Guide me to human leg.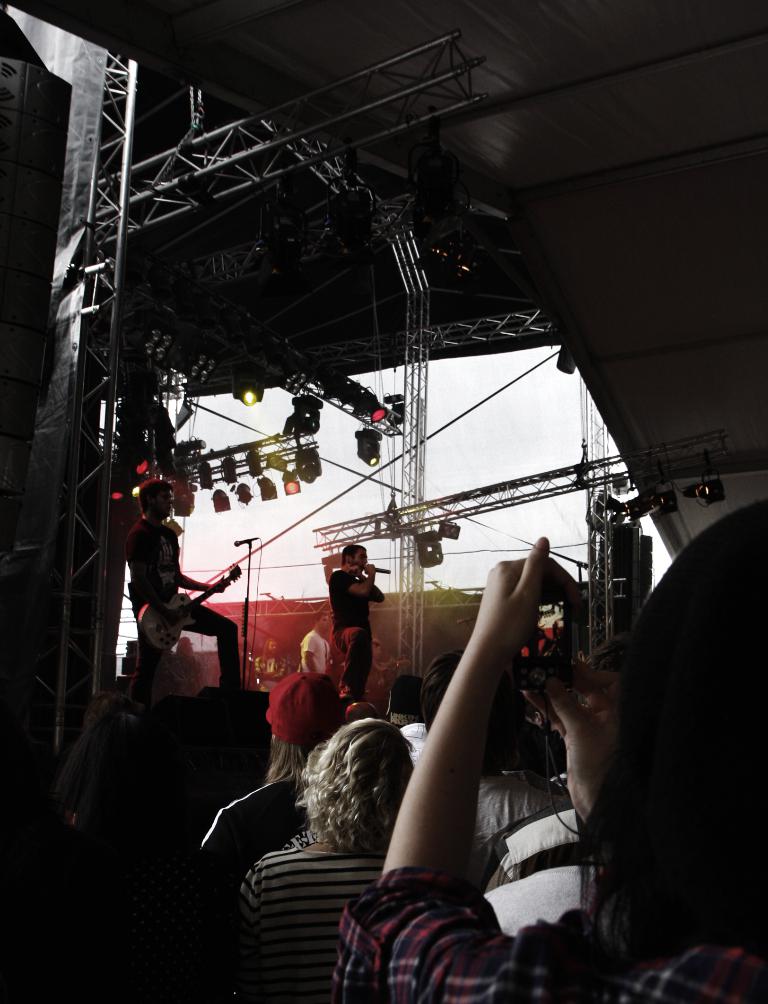
Guidance: crop(181, 604, 249, 695).
